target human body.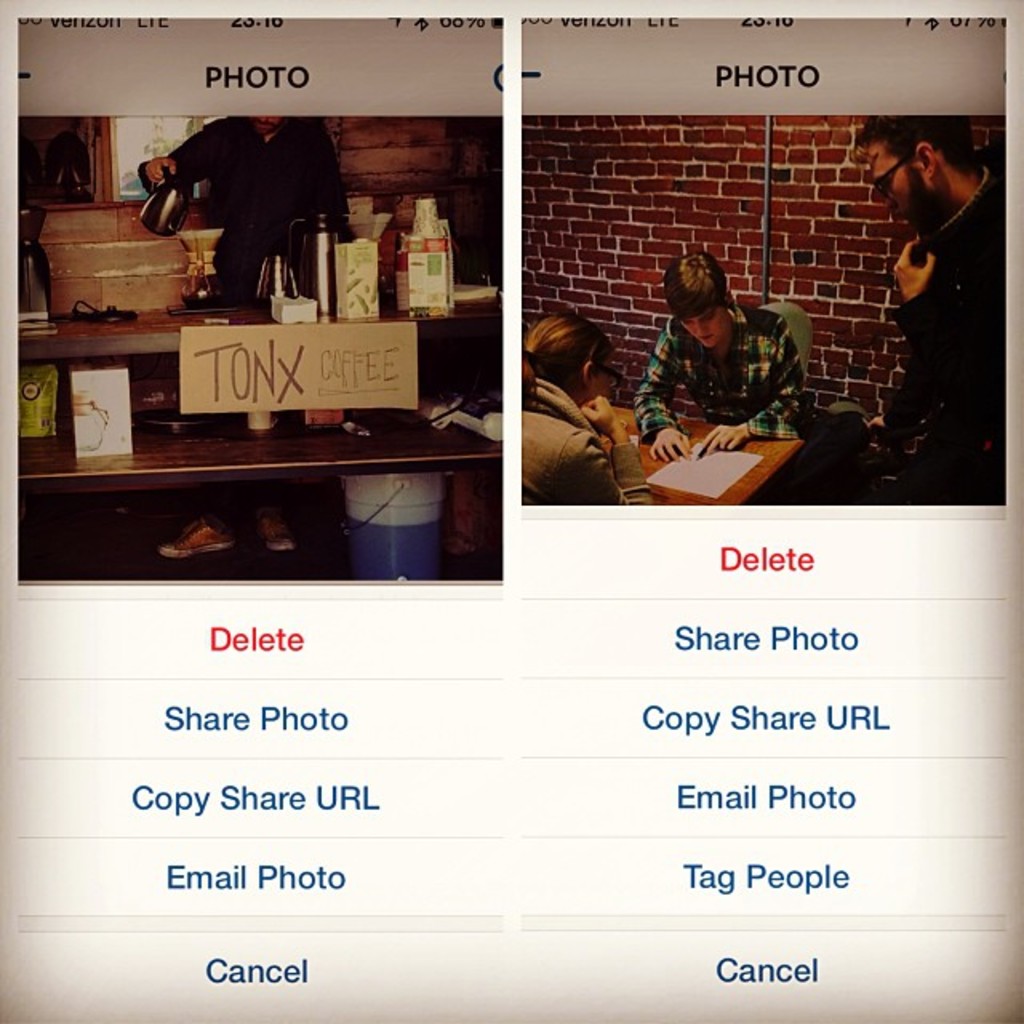
Target region: [x1=520, y1=317, x2=651, y2=506].
